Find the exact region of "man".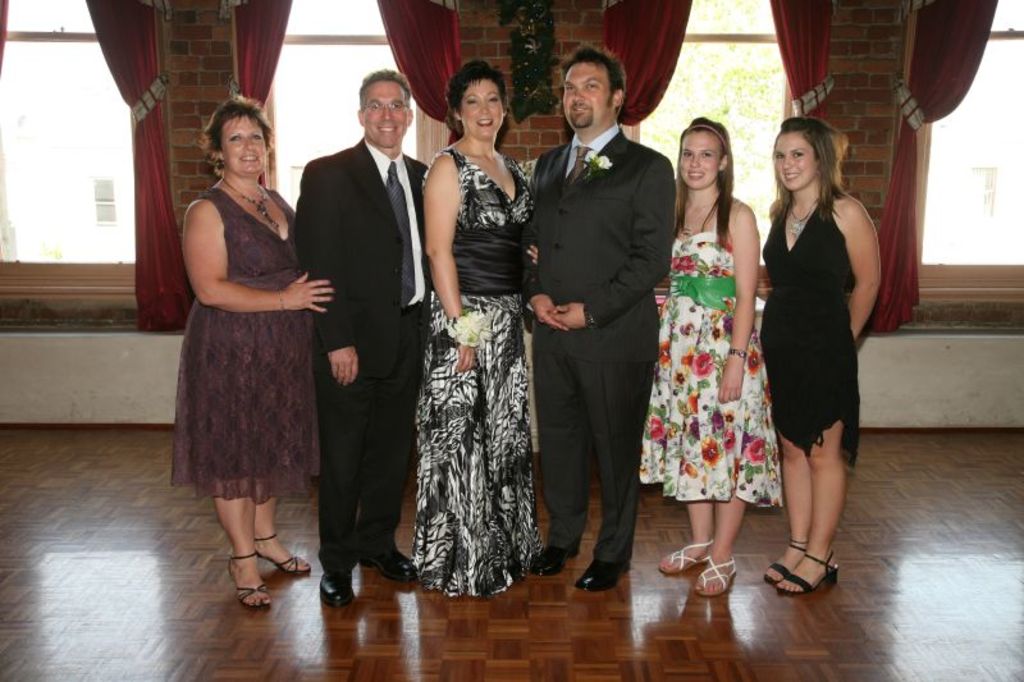
Exact region: 289:56:435:595.
